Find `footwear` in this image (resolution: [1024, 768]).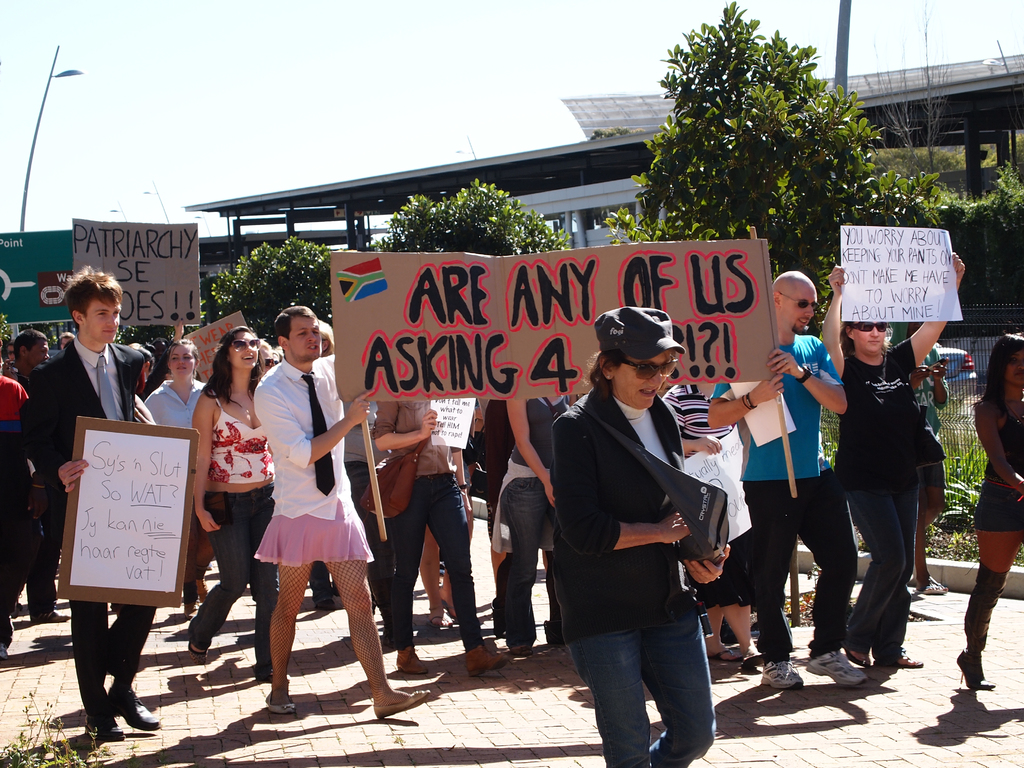
86, 697, 128, 740.
